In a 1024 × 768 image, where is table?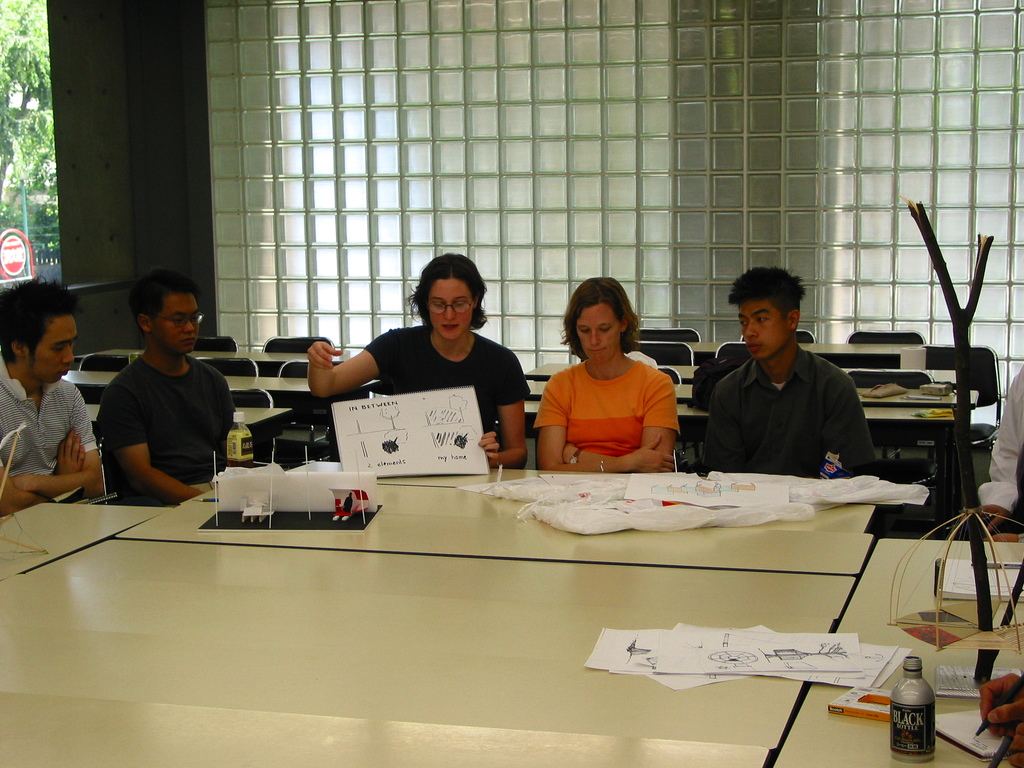
crop(86, 401, 294, 463).
